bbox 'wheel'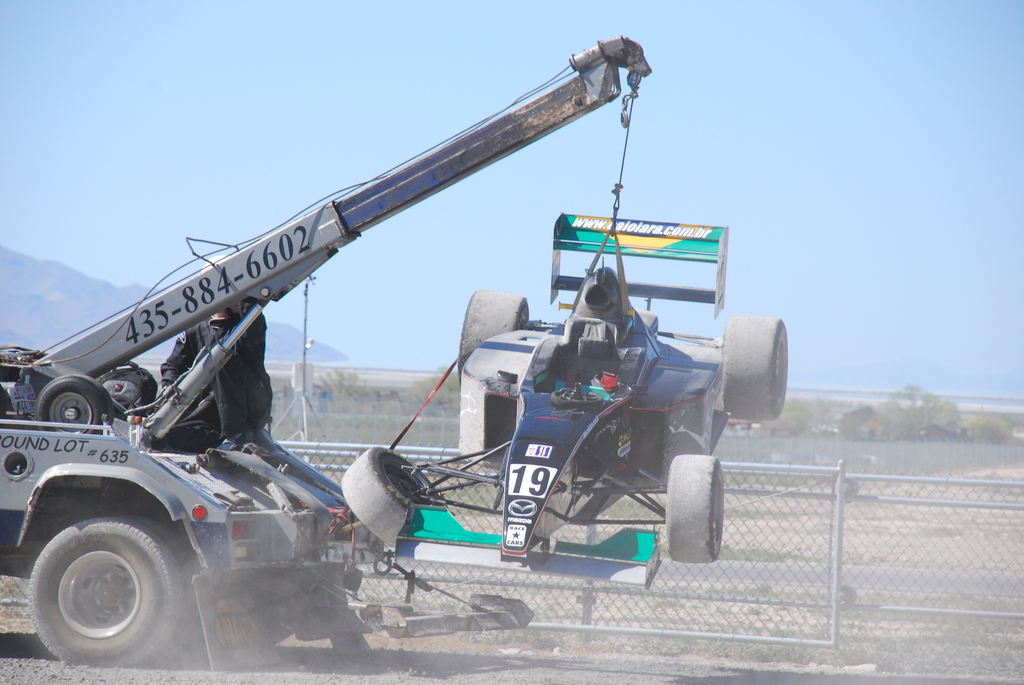
bbox(722, 315, 788, 422)
